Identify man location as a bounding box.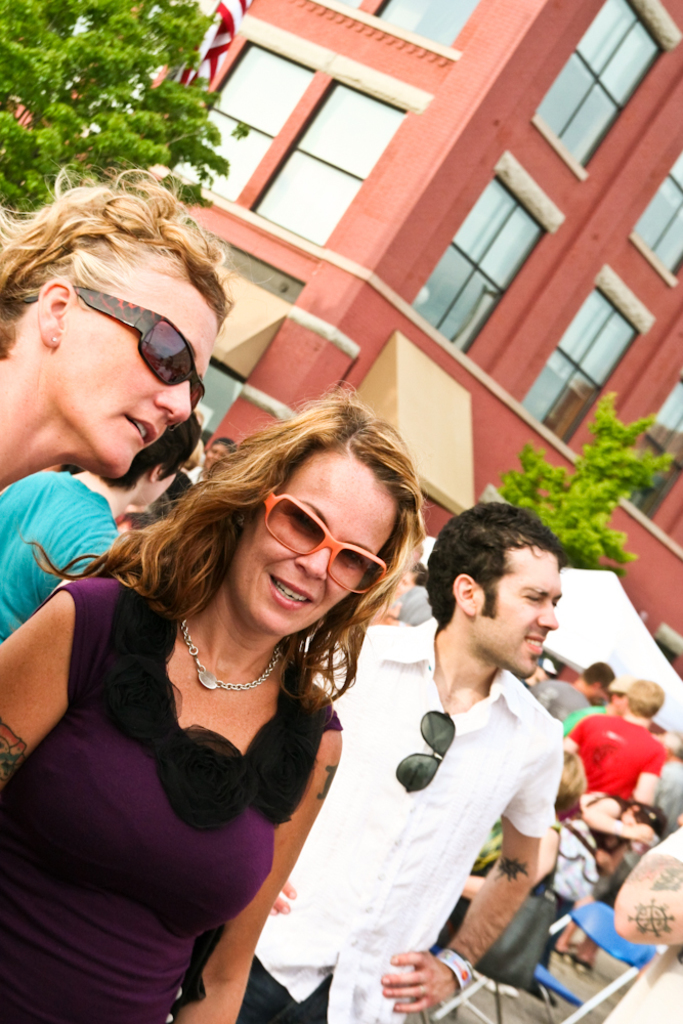
[564, 684, 659, 788].
